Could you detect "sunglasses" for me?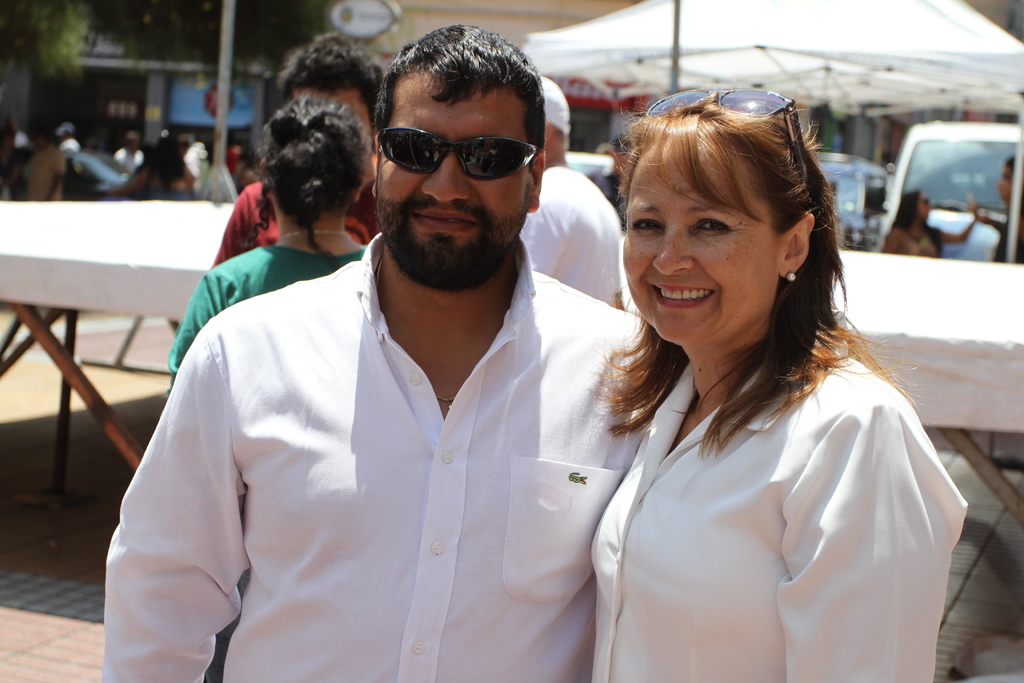
Detection result: 379,126,538,183.
